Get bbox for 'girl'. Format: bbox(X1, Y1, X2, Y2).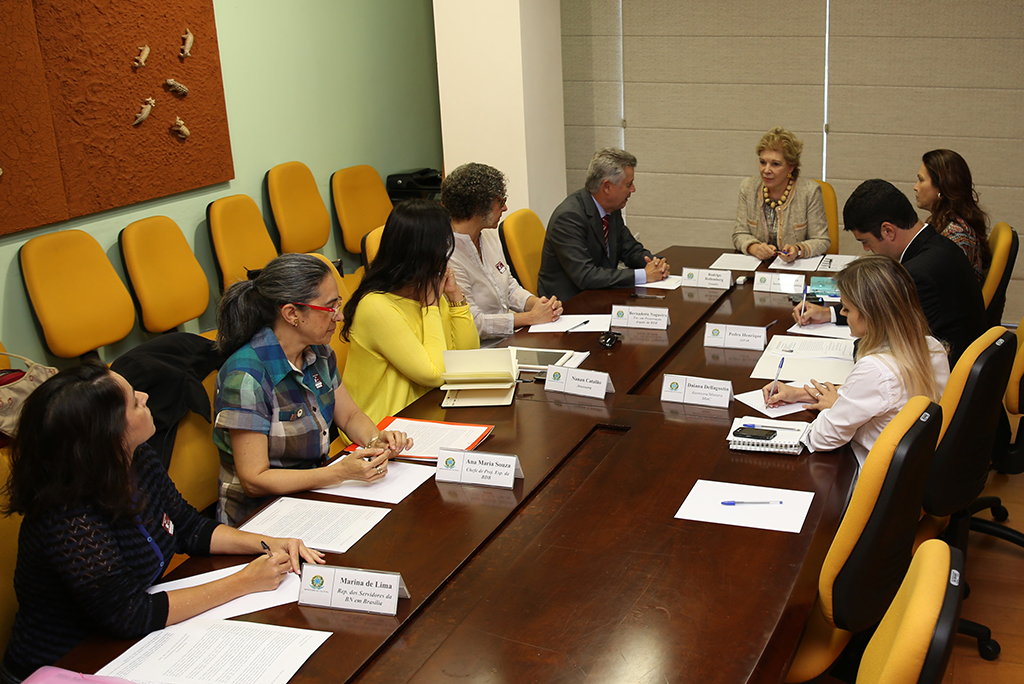
bbox(719, 123, 834, 256).
